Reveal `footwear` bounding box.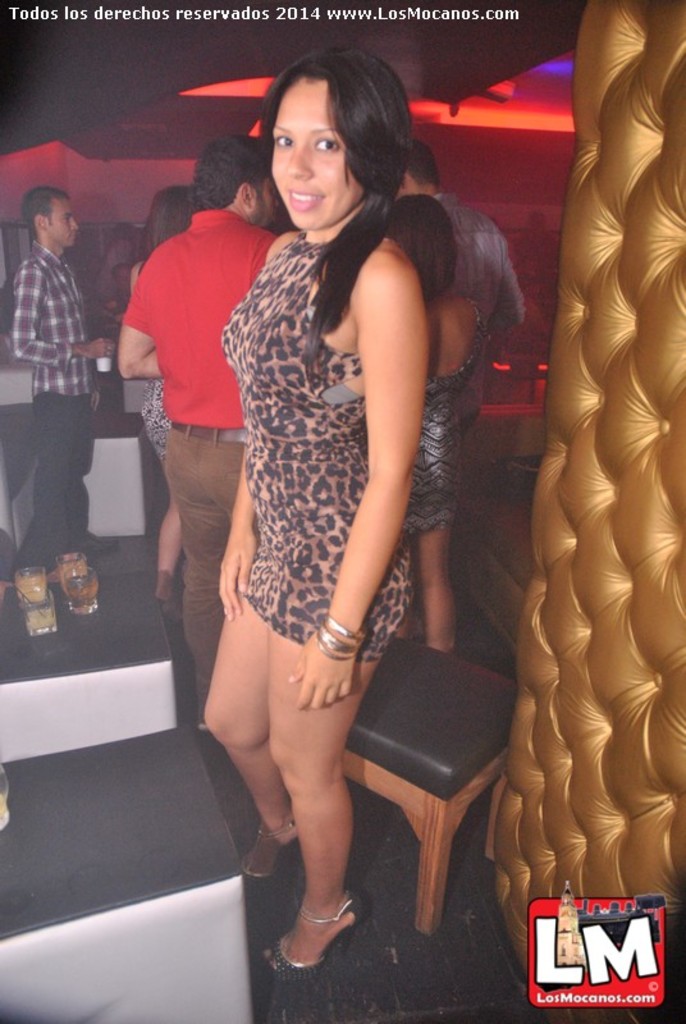
Revealed: {"left": 70, "top": 532, "right": 120, "bottom": 559}.
